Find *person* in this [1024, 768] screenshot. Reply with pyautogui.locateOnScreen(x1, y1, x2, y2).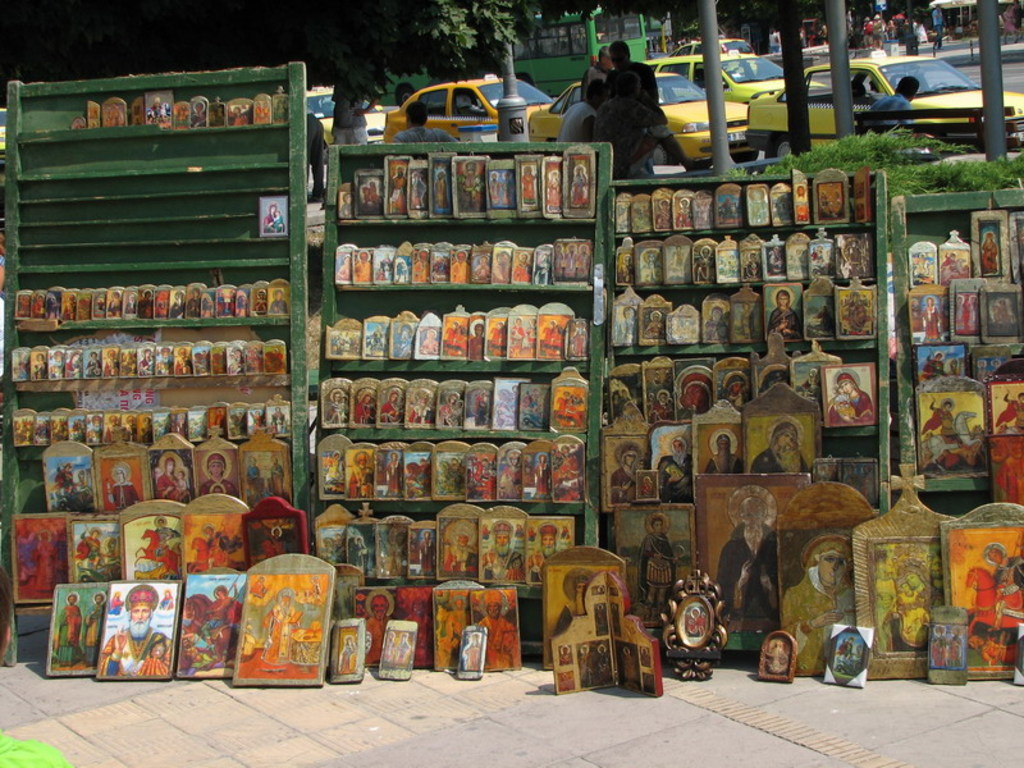
pyautogui.locateOnScreen(424, 332, 438, 349).
